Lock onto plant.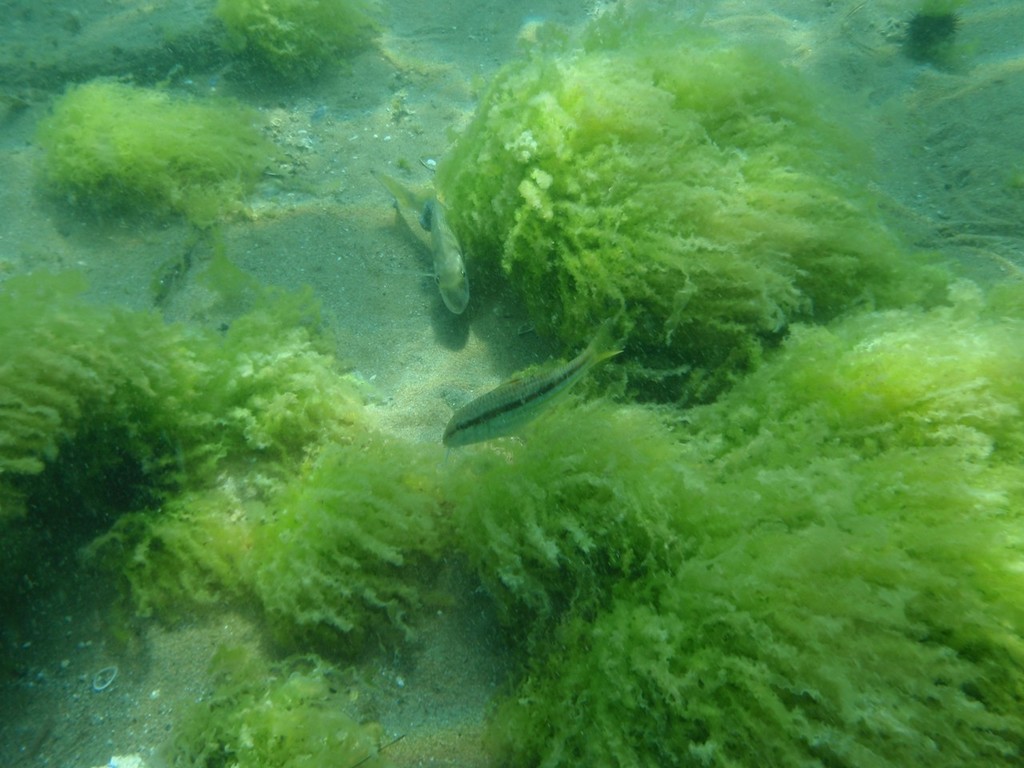
Locked: x1=409, y1=0, x2=925, y2=374.
